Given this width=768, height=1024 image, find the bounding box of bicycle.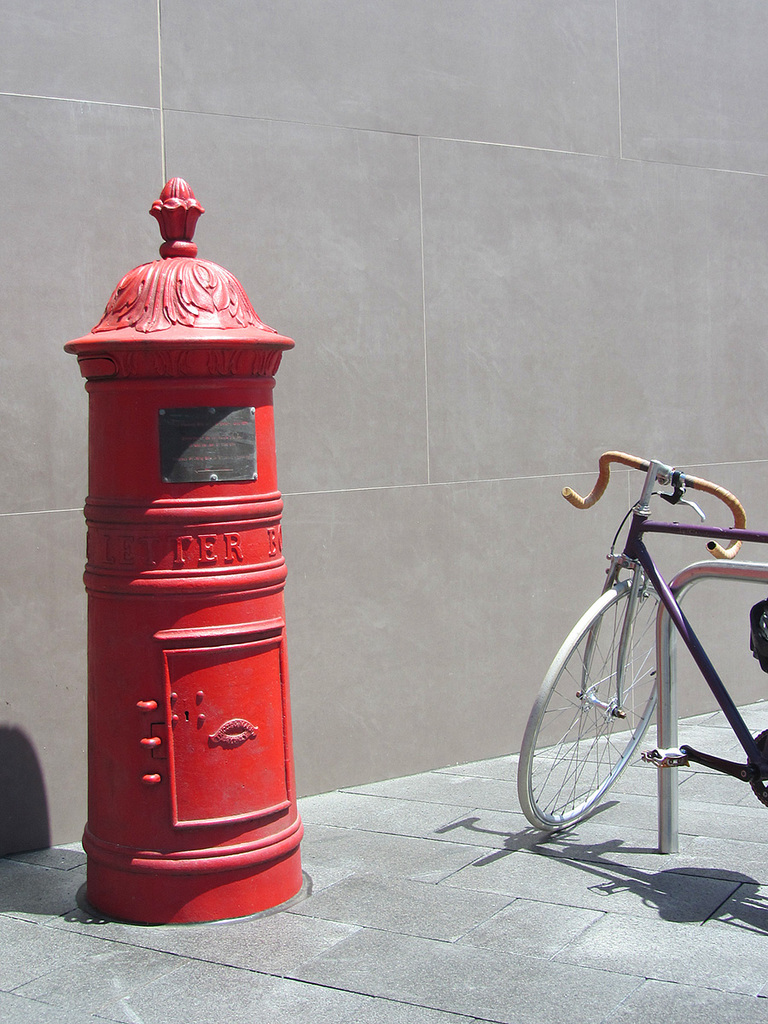
l=502, t=408, r=767, b=852.
